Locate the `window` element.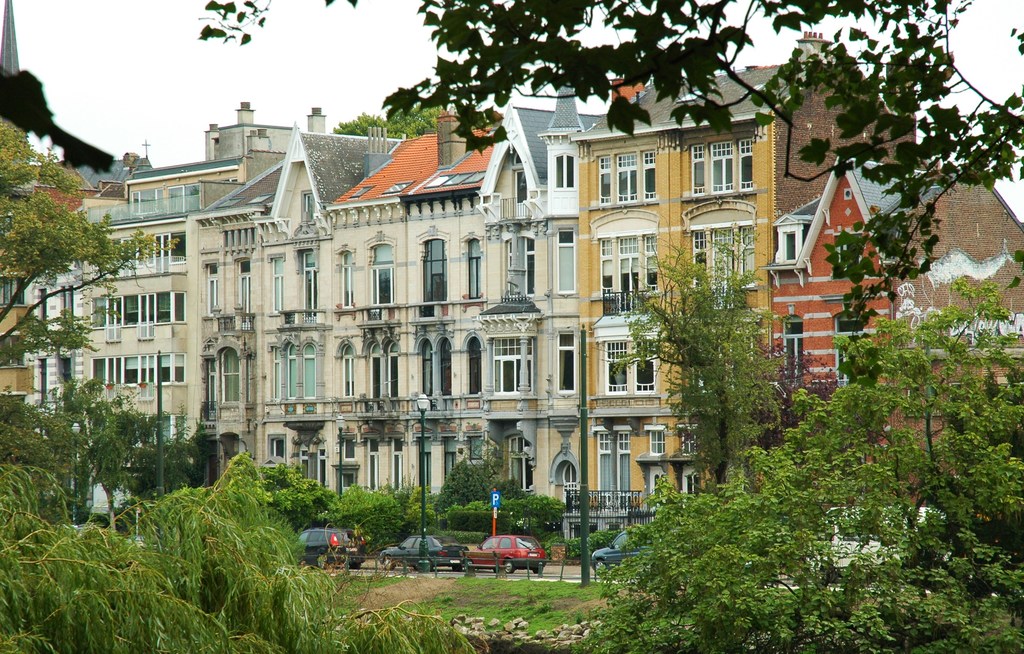
Element bbox: (left=269, top=252, right=288, bottom=324).
